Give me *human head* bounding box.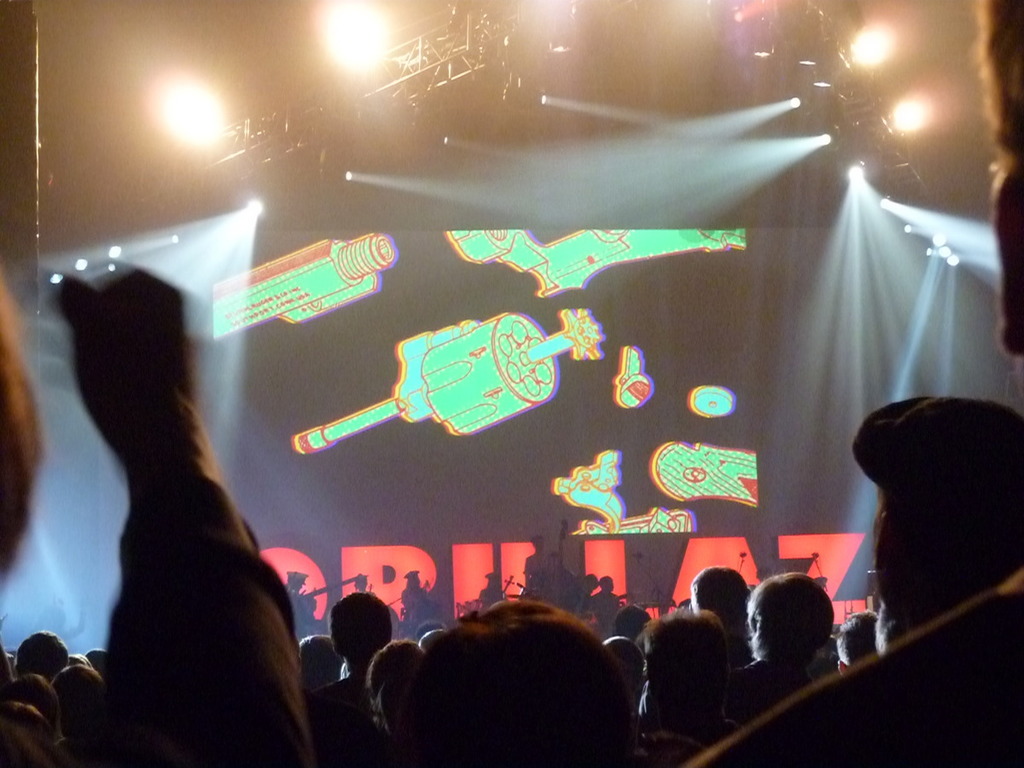
(405, 573, 422, 594).
